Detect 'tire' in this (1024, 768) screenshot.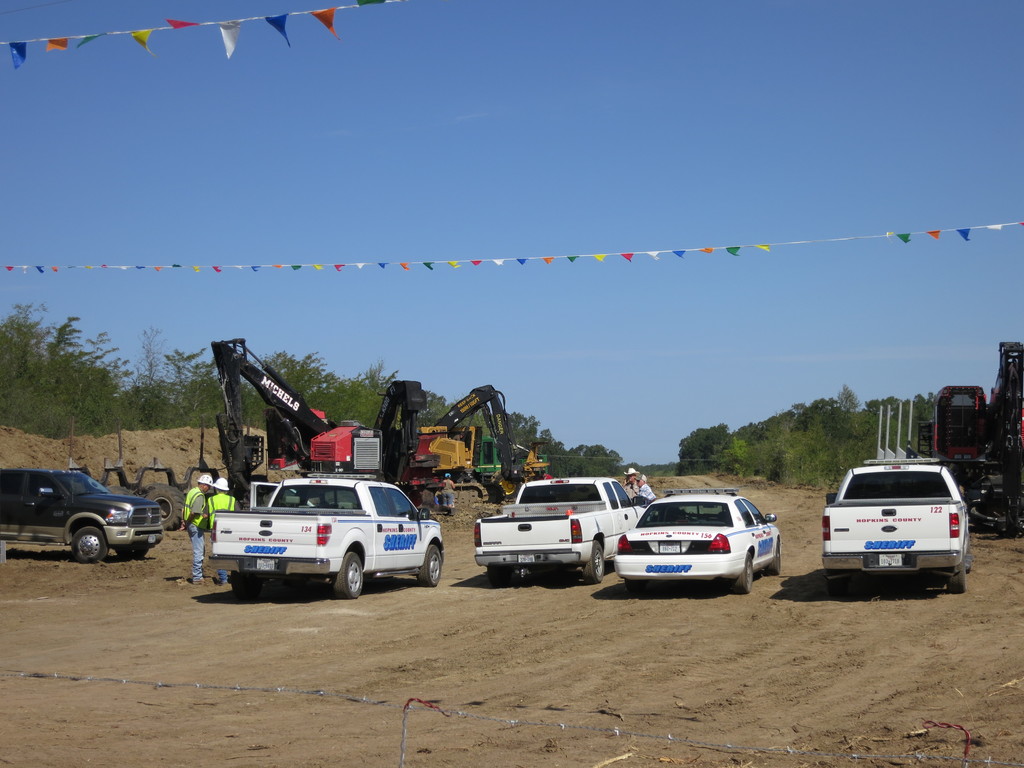
Detection: left=763, top=542, right=781, bottom=575.
